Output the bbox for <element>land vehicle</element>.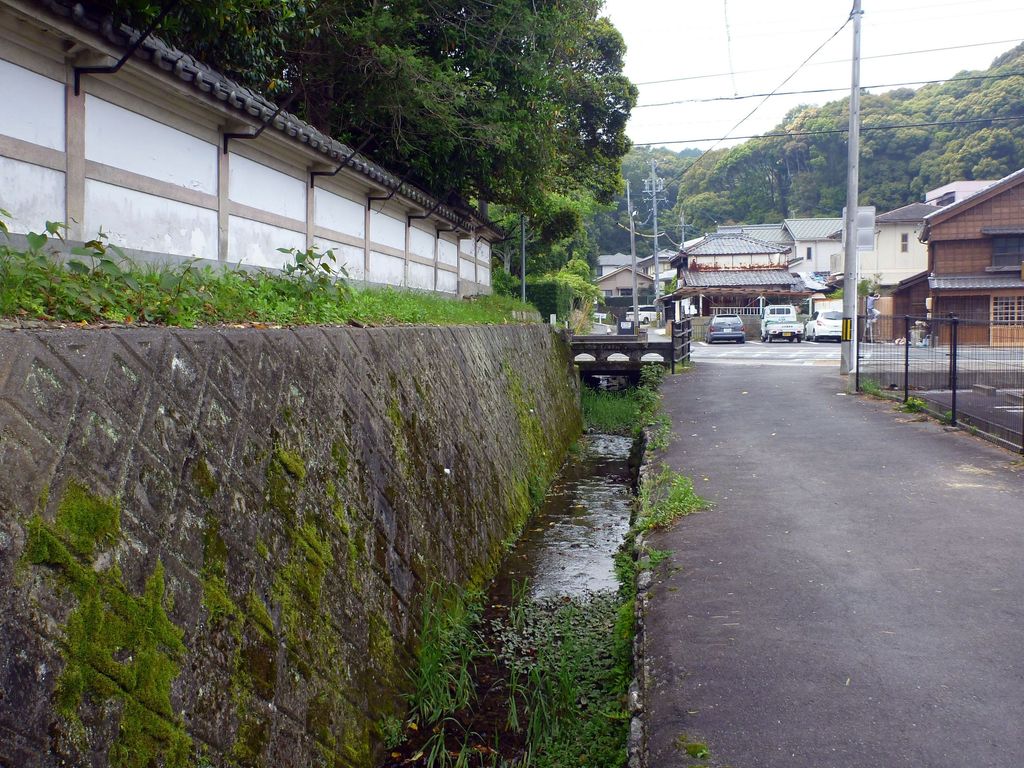
left=625, top=304, right=662, bottom=321.
